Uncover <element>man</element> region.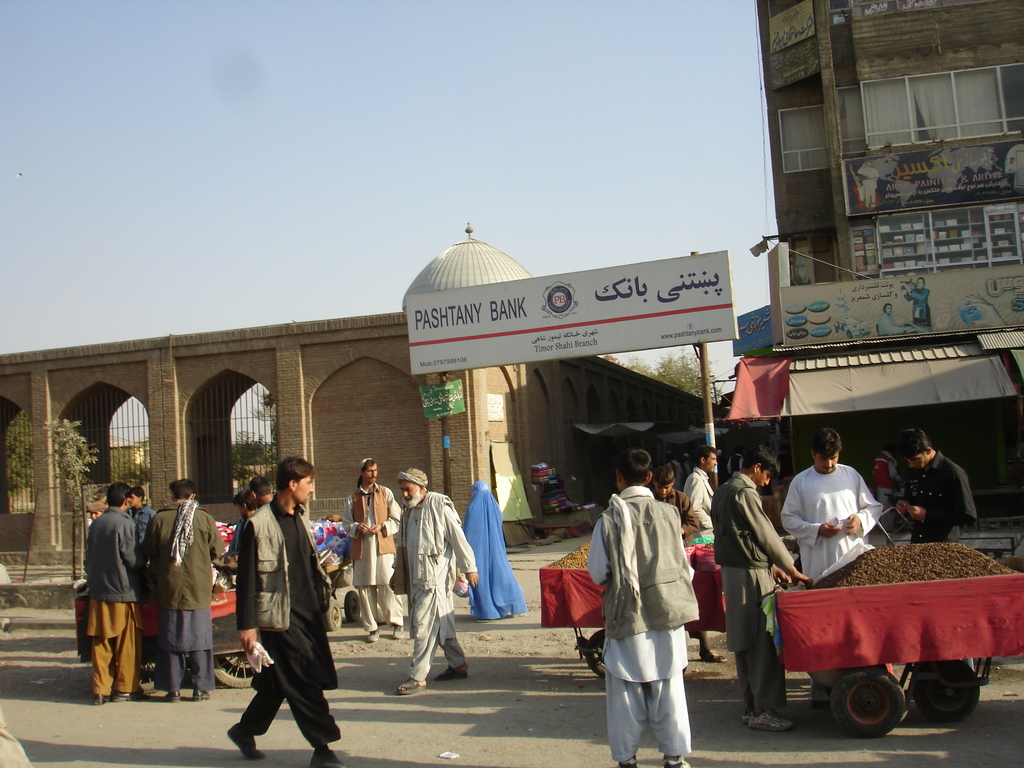
Uncovered: 895, 426, 979, 544.
